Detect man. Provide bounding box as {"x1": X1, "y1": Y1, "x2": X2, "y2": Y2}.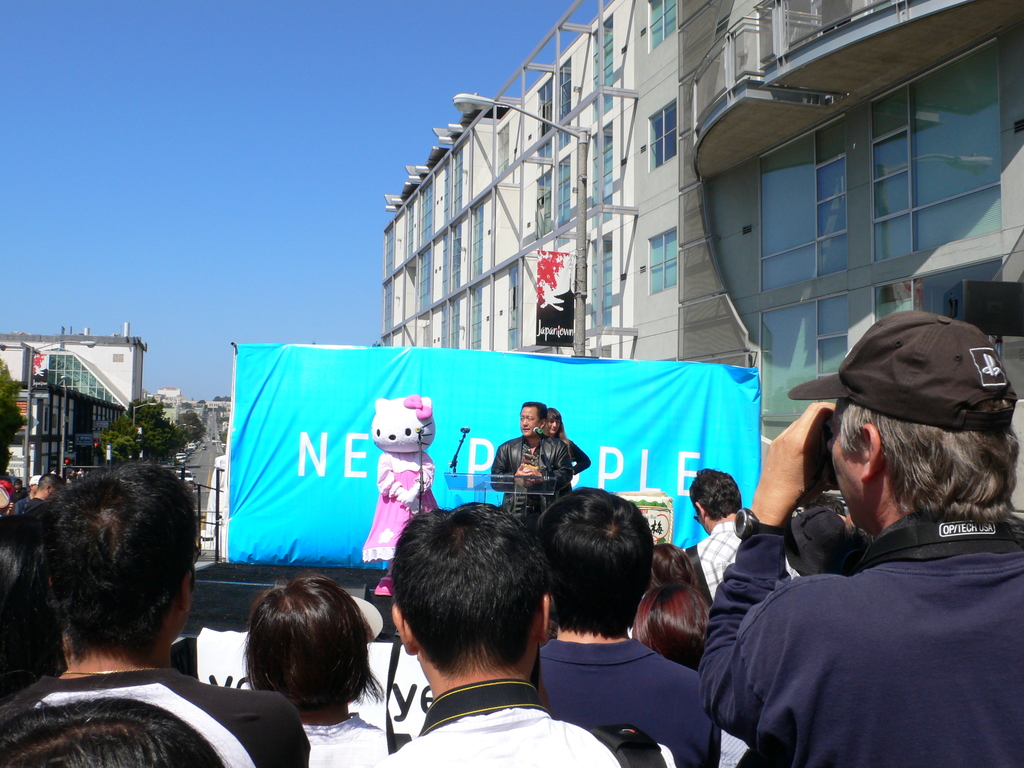
{"x1": 25, "y1": 472, "x2": 67, "y2": 511}.
